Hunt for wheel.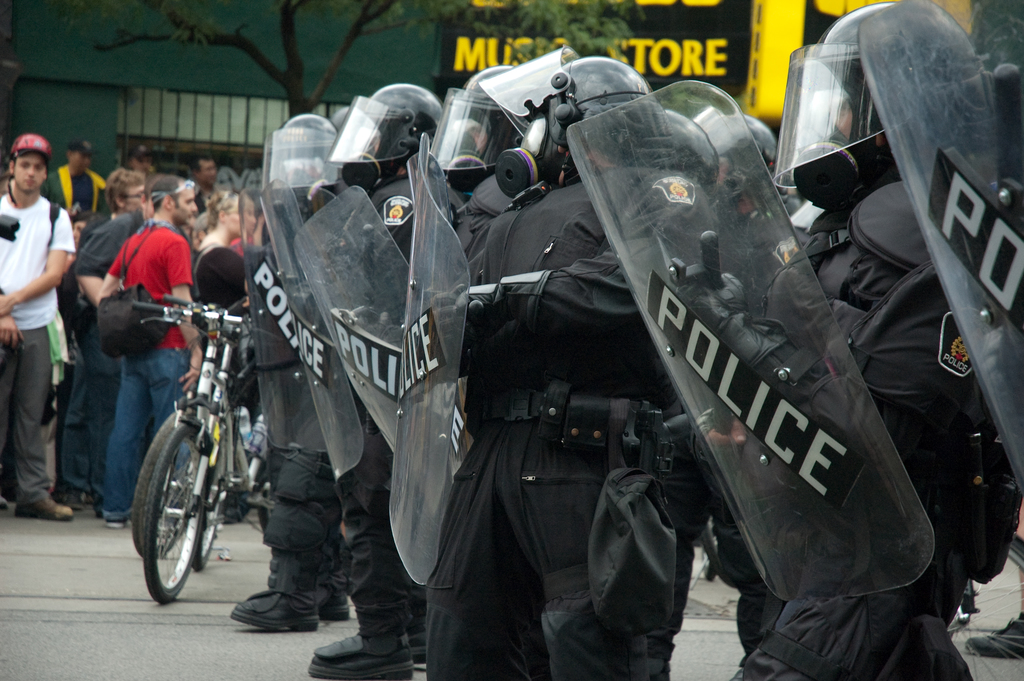
Hunted down at box=[130, 408, 193, 566].
